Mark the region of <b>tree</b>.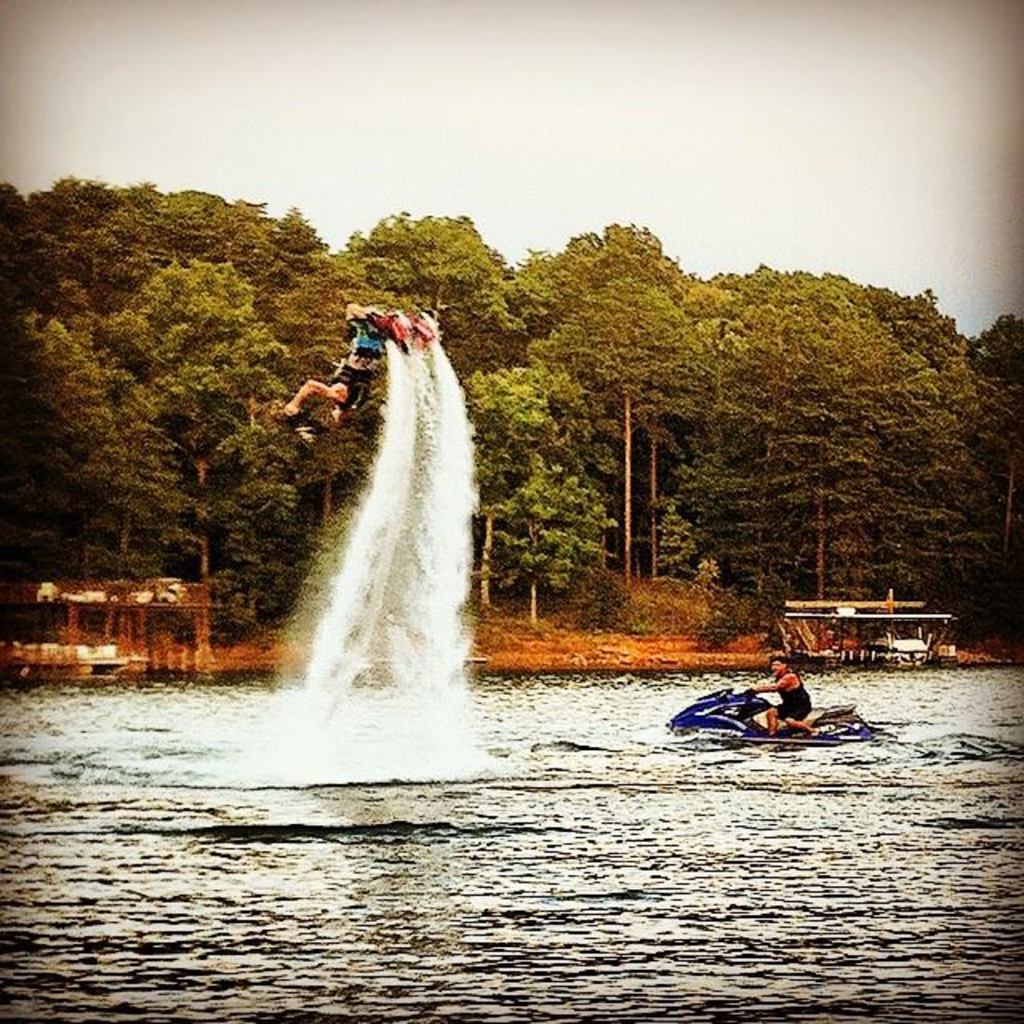
Region: BBox(102, 258, 283, 581).
